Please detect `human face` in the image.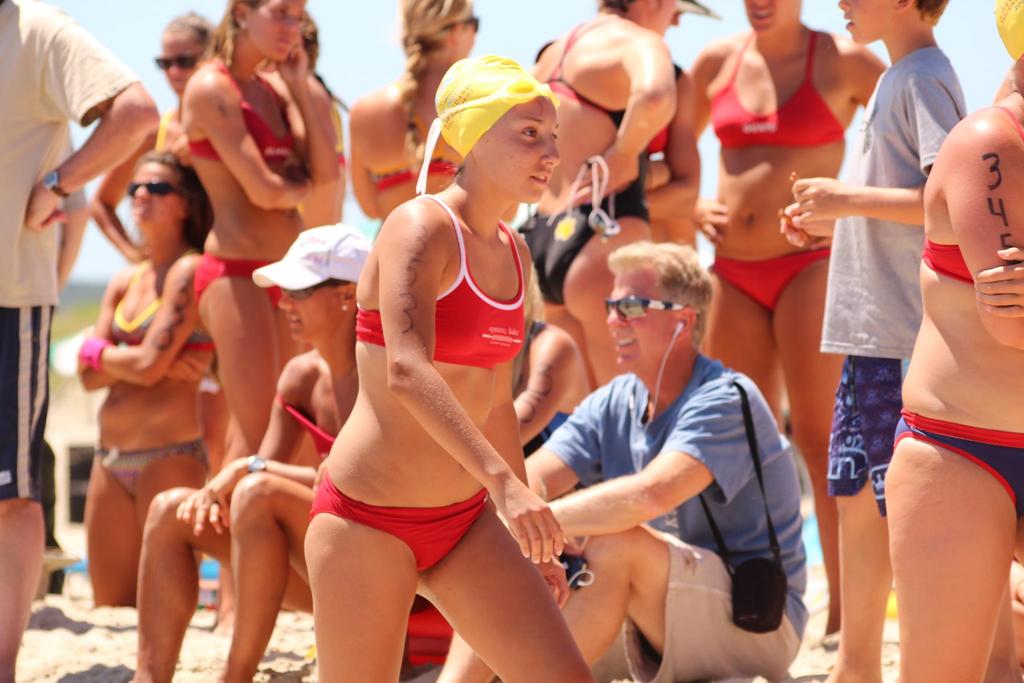
[602, 269, 676, 373].
